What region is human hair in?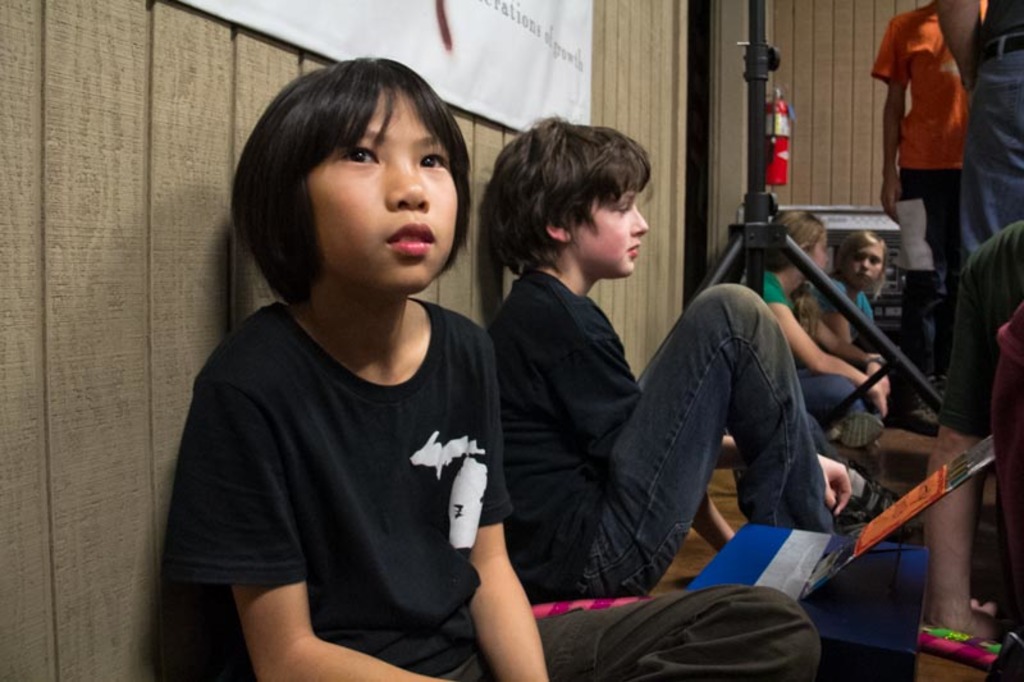
(227,54,468,310).
